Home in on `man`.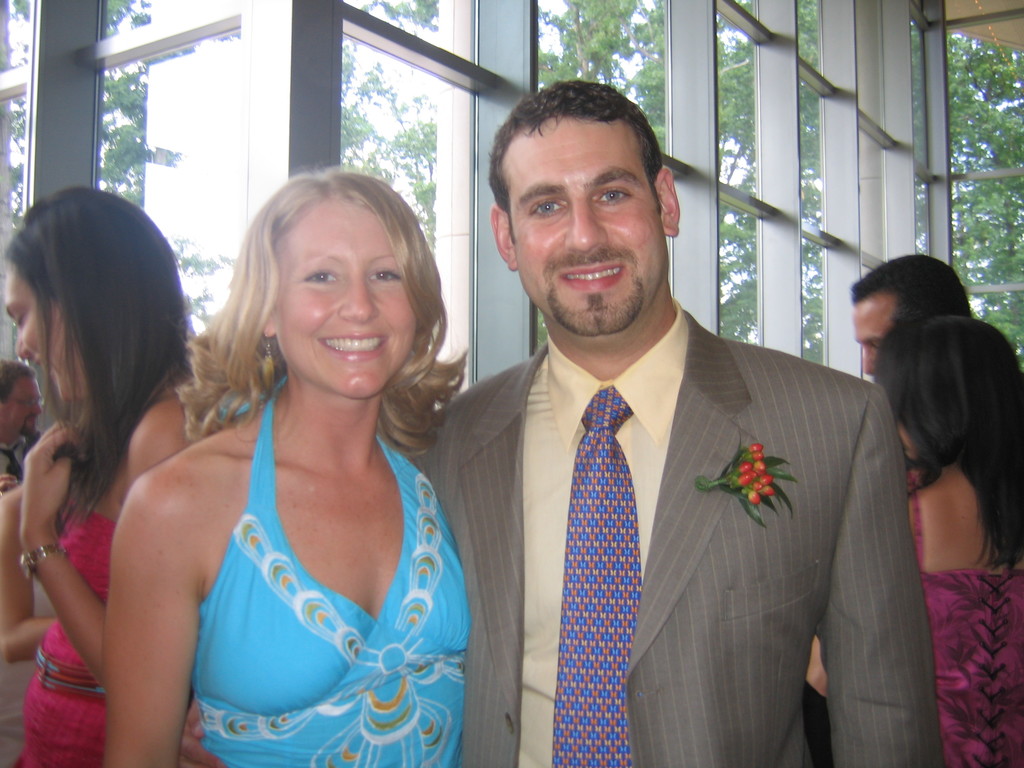
Homed in at [432, 130, 936, 763].
